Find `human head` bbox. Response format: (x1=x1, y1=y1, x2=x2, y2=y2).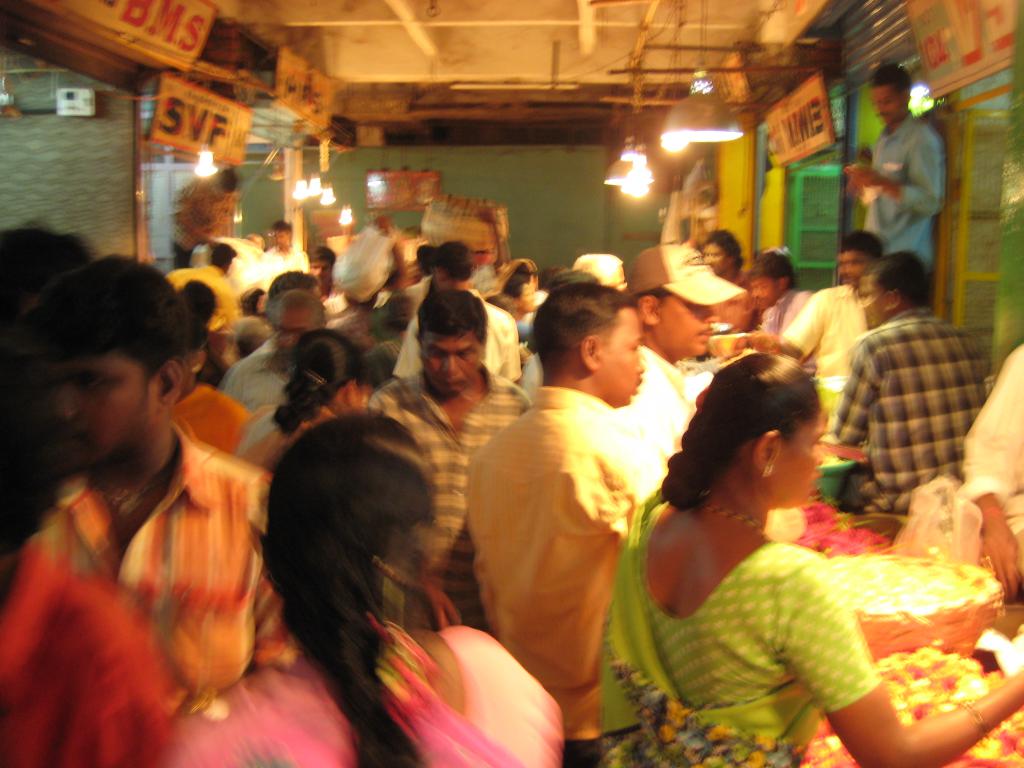
(x1=861, y1=61, x2=914, y2=127).
